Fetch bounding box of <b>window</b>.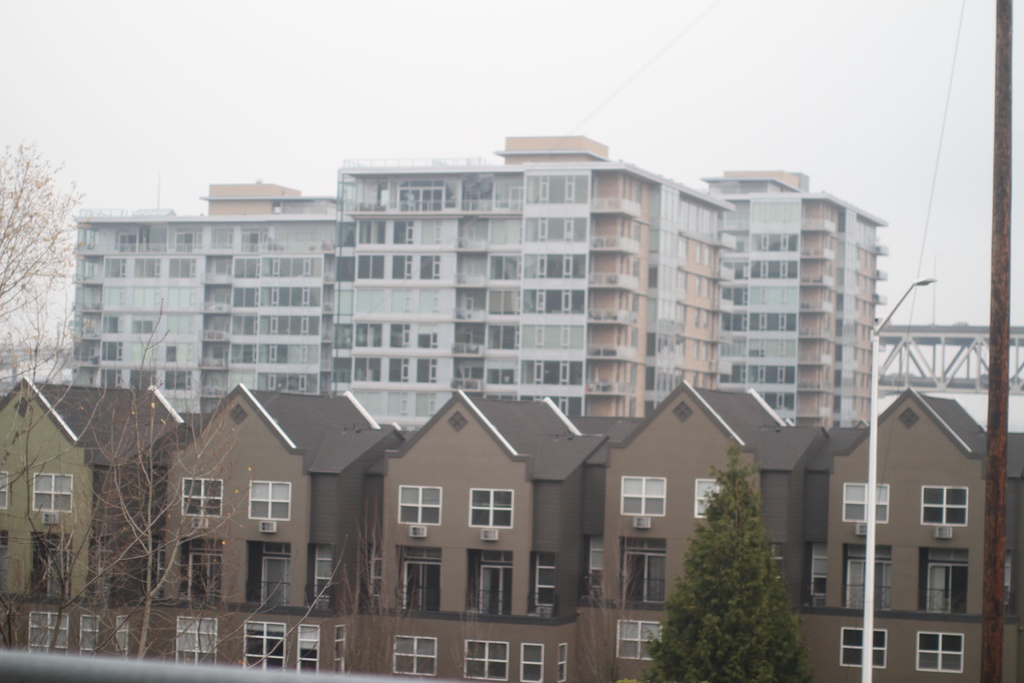
Bbox: (left=618, top=619, right=662, bottom=663).
